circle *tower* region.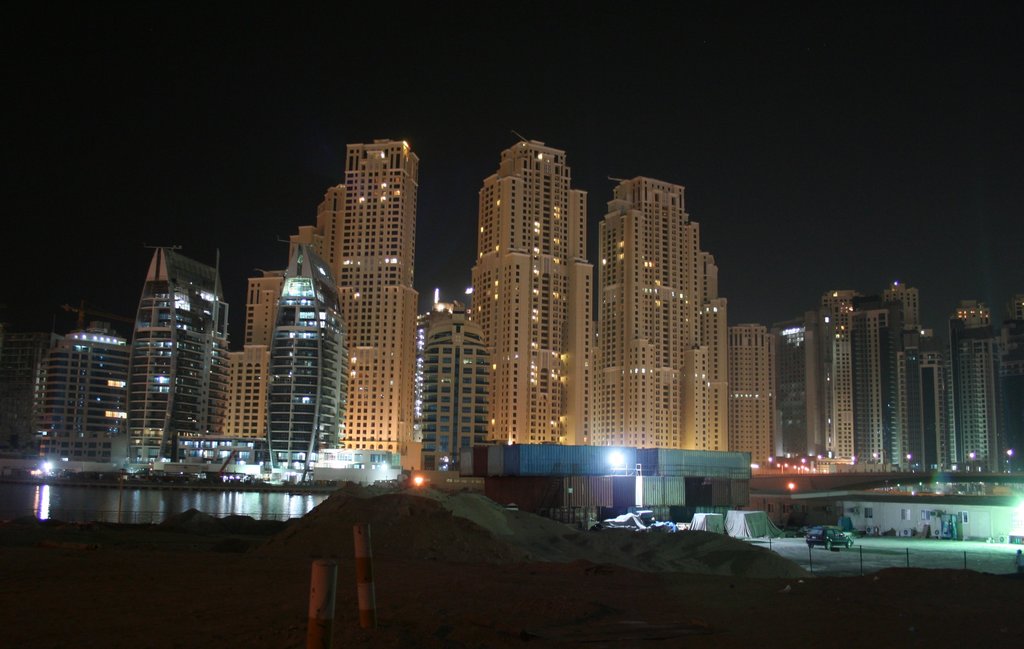
Region: 120 252 223 427.
